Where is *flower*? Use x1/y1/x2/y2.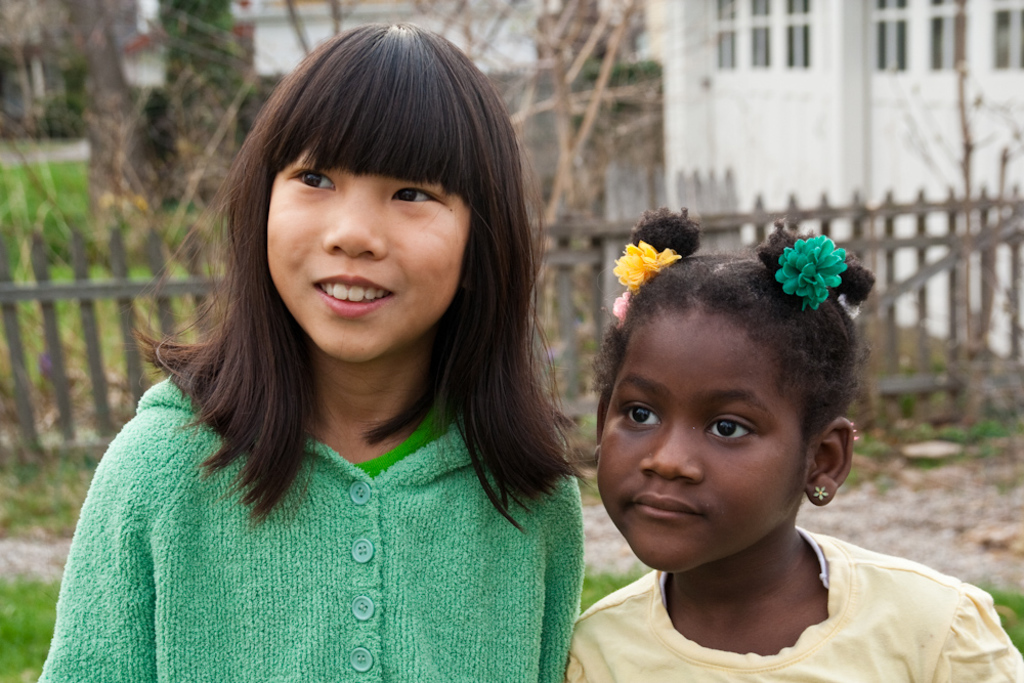
613/291/629/323.
